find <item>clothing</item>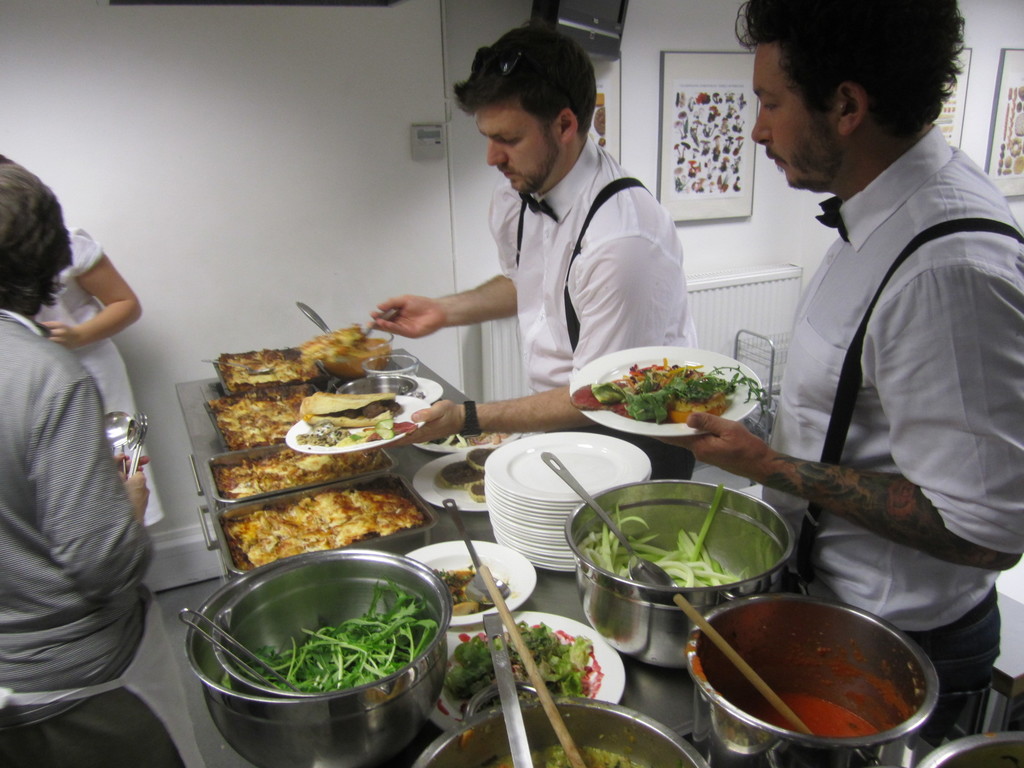
region(0, 691, 191, 767)
